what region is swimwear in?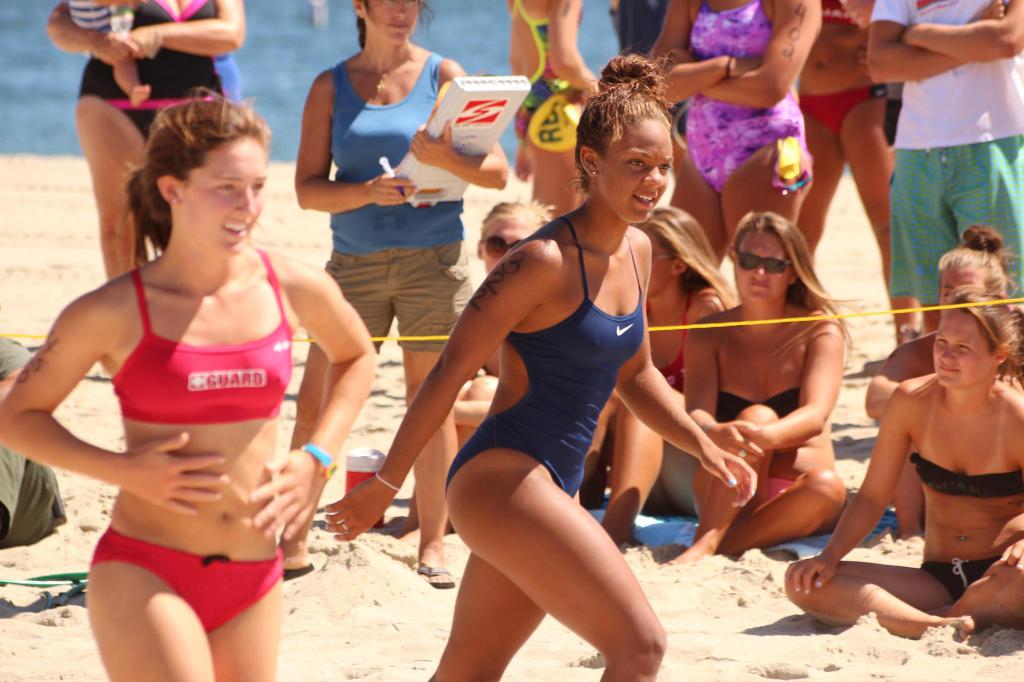
[79,0,228,139].
